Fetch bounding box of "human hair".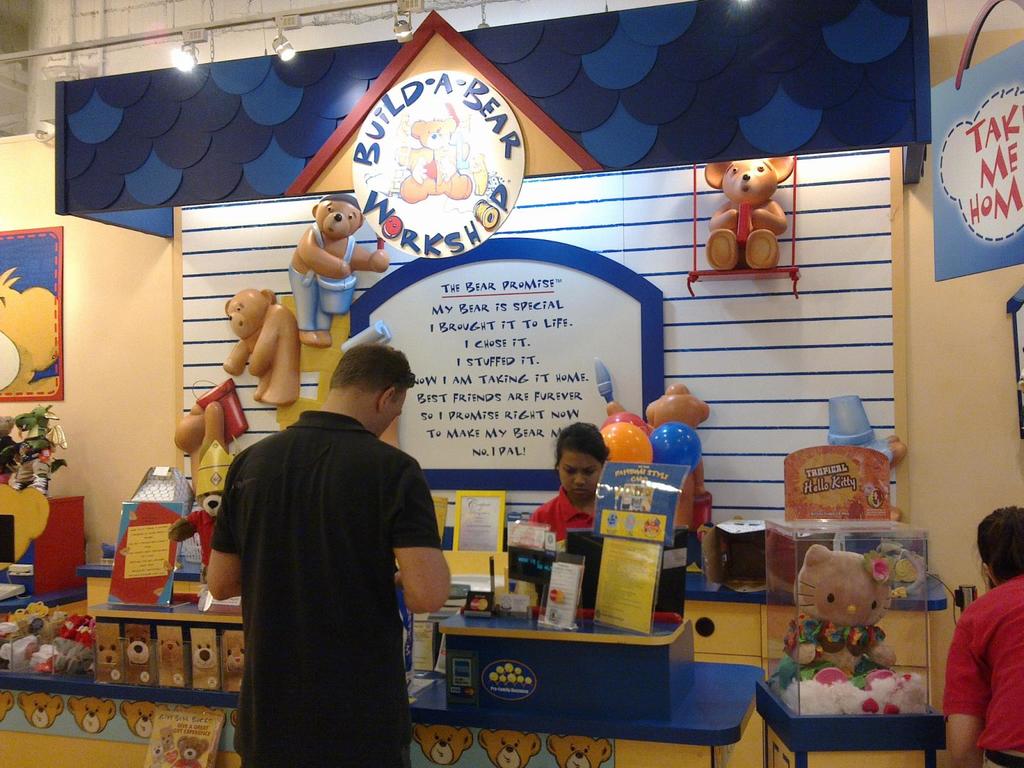
Bbox: box(553, 418, 614, 470).
